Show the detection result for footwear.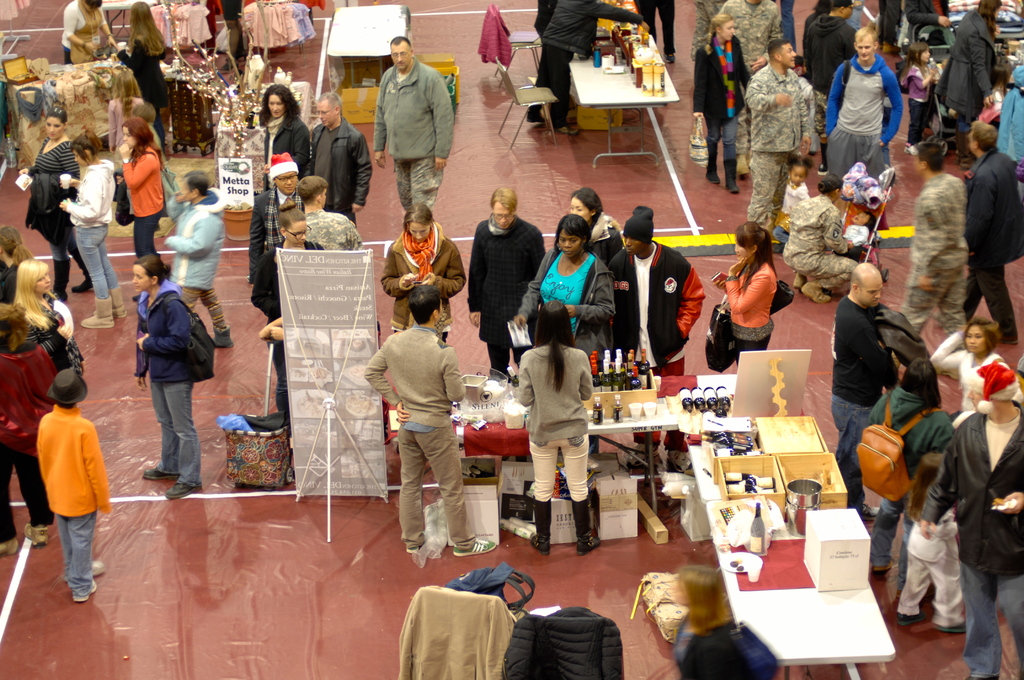
0, 537, 20, 558.
